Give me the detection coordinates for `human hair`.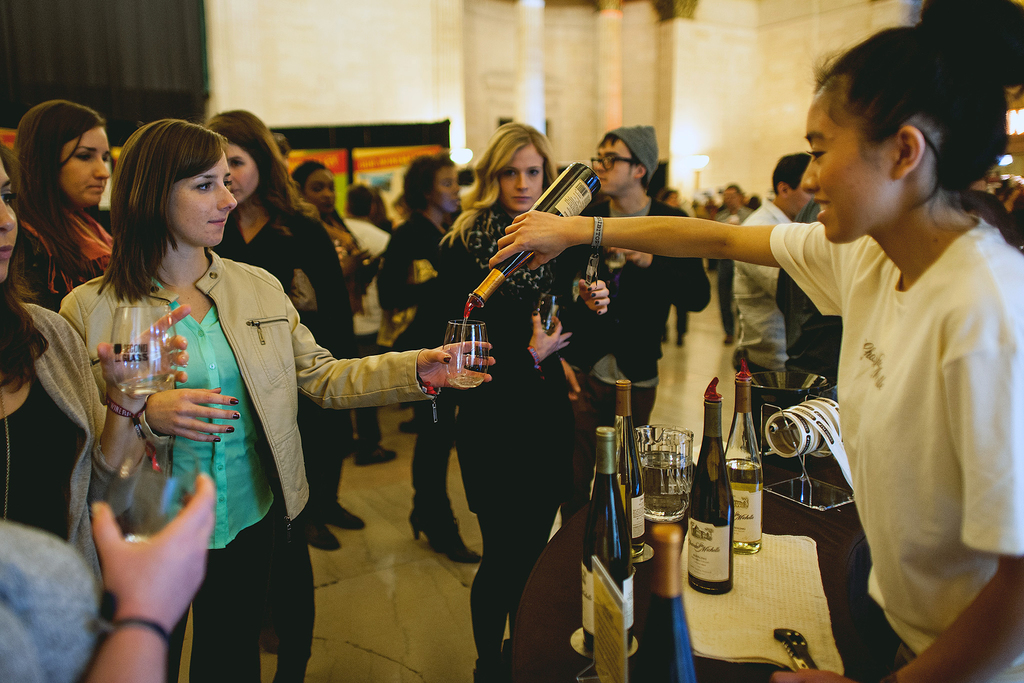
BBox(661, 186, 675, 199).
